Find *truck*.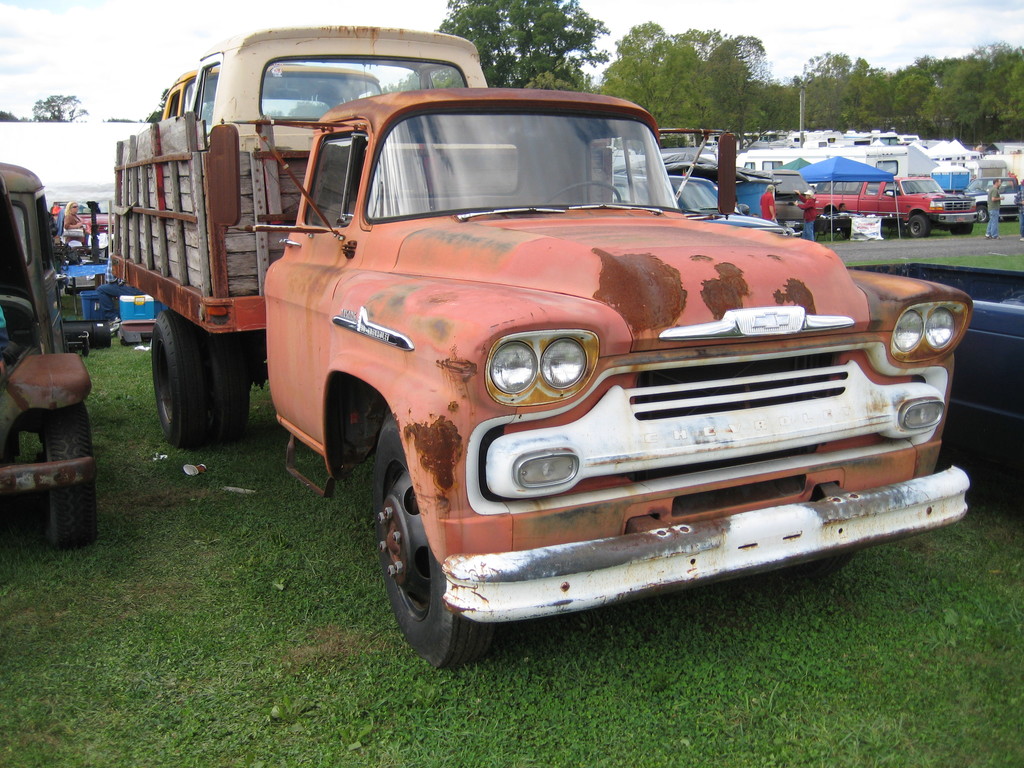
(844, 262, 1023, 509).
